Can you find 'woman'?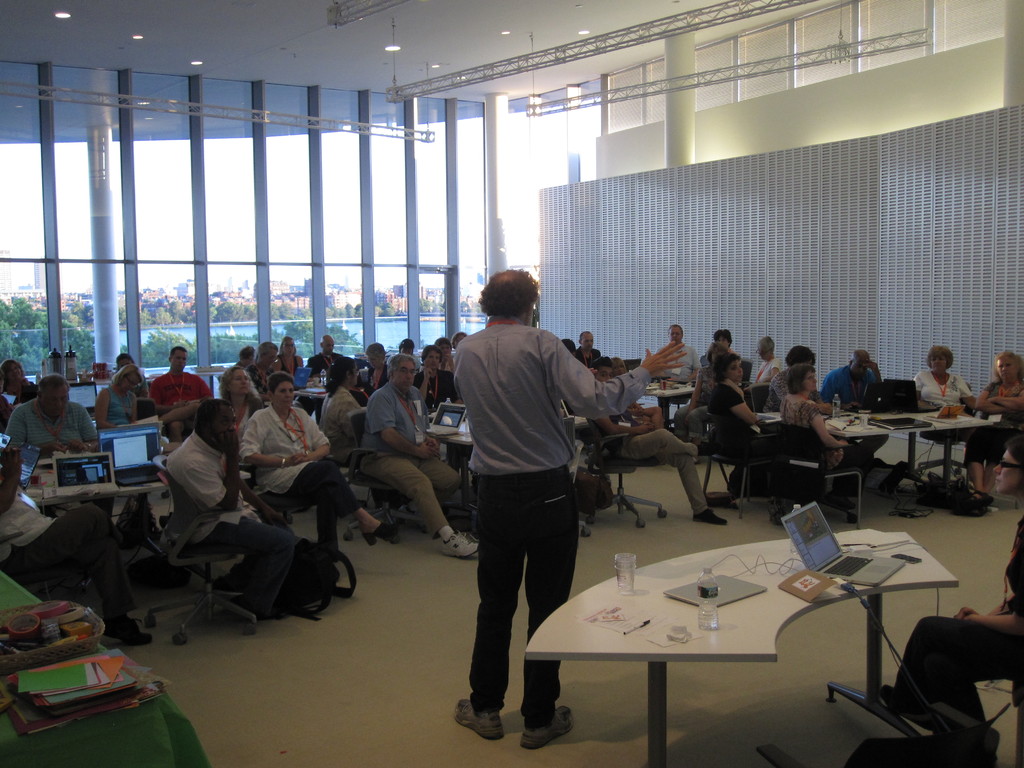
Yes, bounding box: left=319, top=355, right=369, bottom=461.
